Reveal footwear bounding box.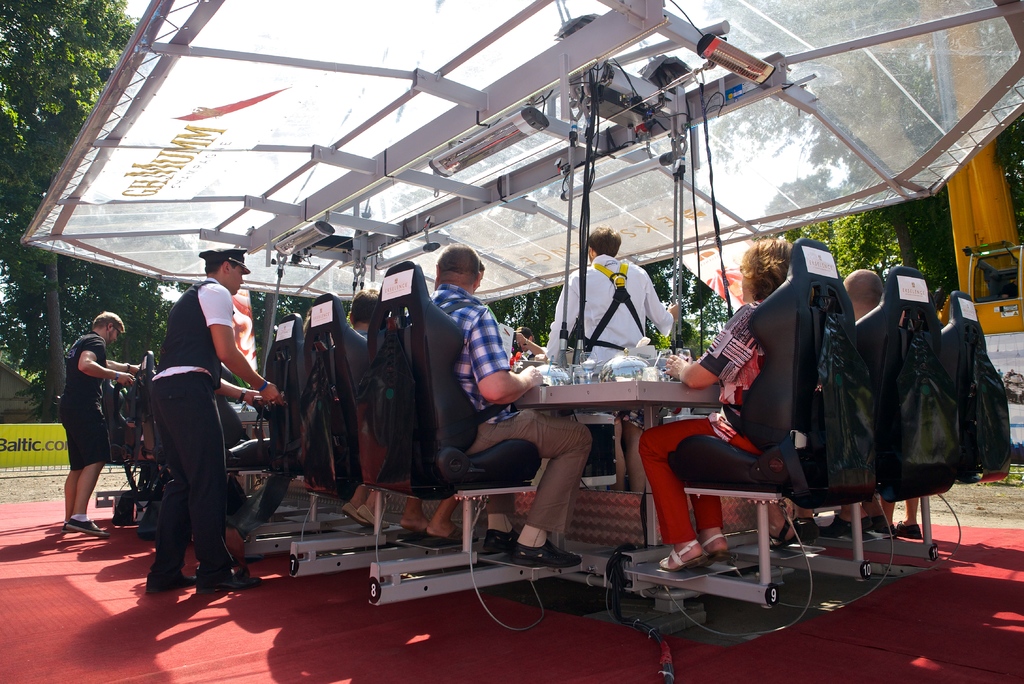
Revealed: bbox=(788, 516, 809, 541).
